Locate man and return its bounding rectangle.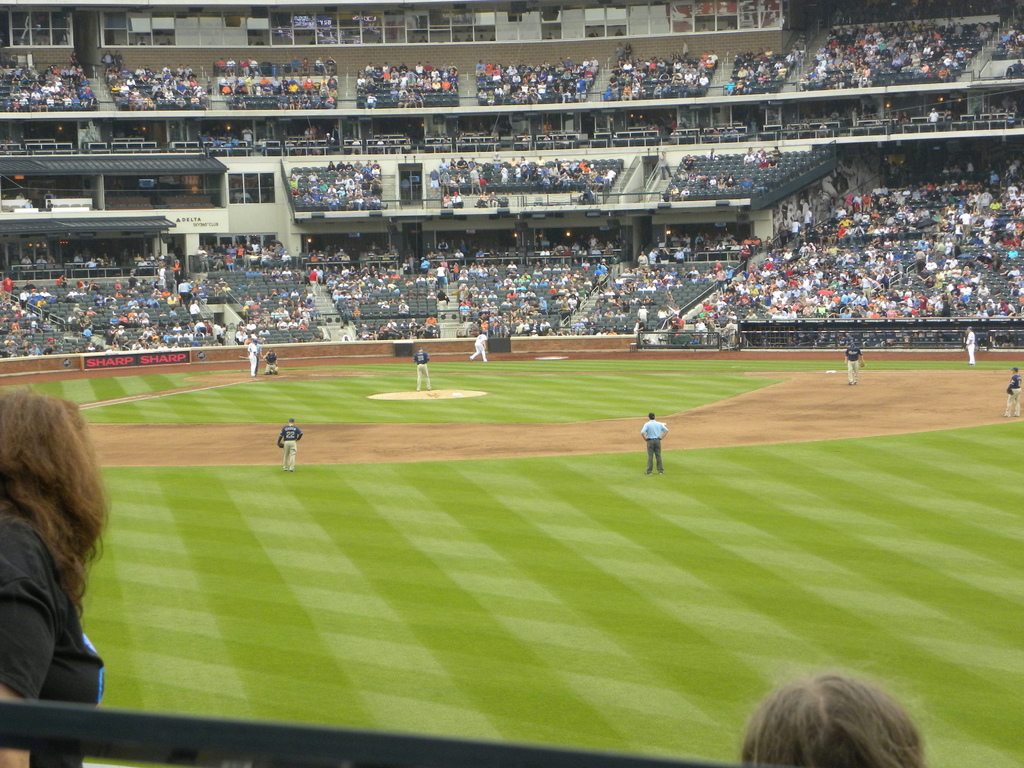
x1=272 y1=413 x2=303 y2=477.
